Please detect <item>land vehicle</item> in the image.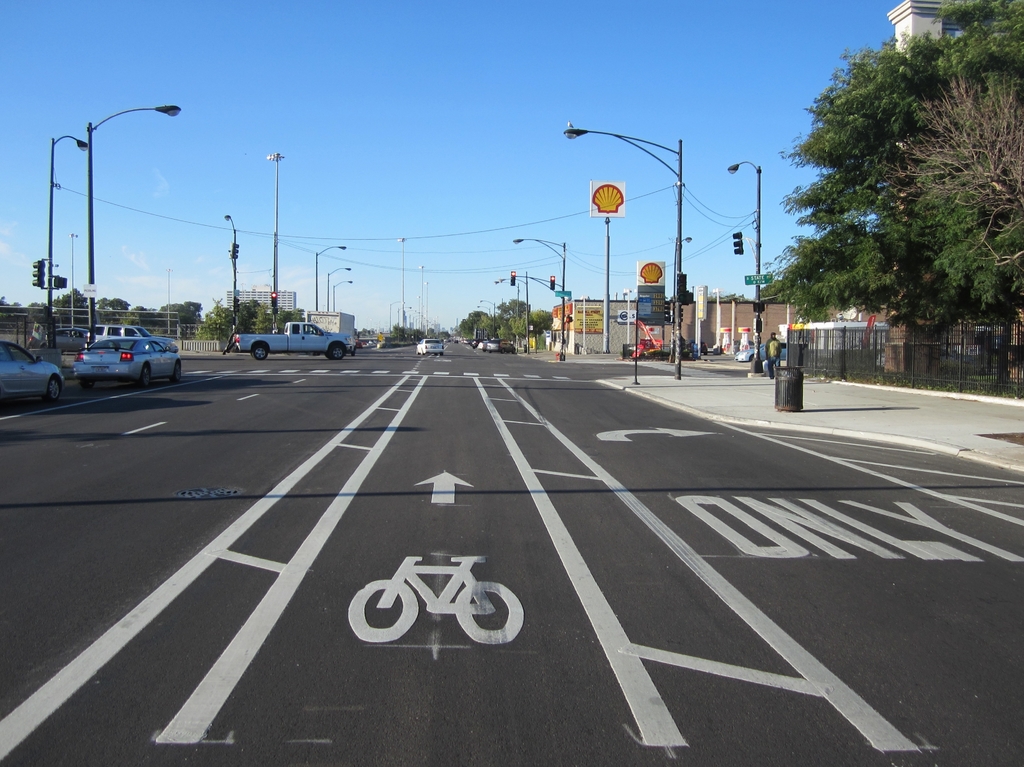
[95,323,179,344].
